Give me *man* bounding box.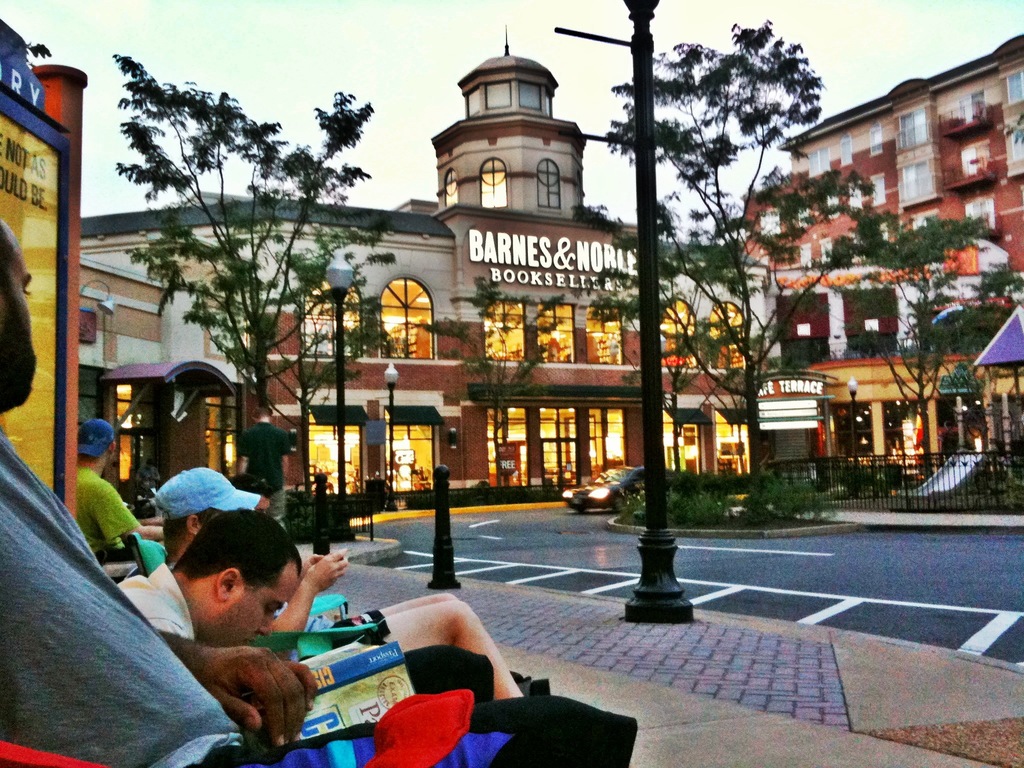
pyautogui.locateOnScreen(135, 456, 163, 498).
